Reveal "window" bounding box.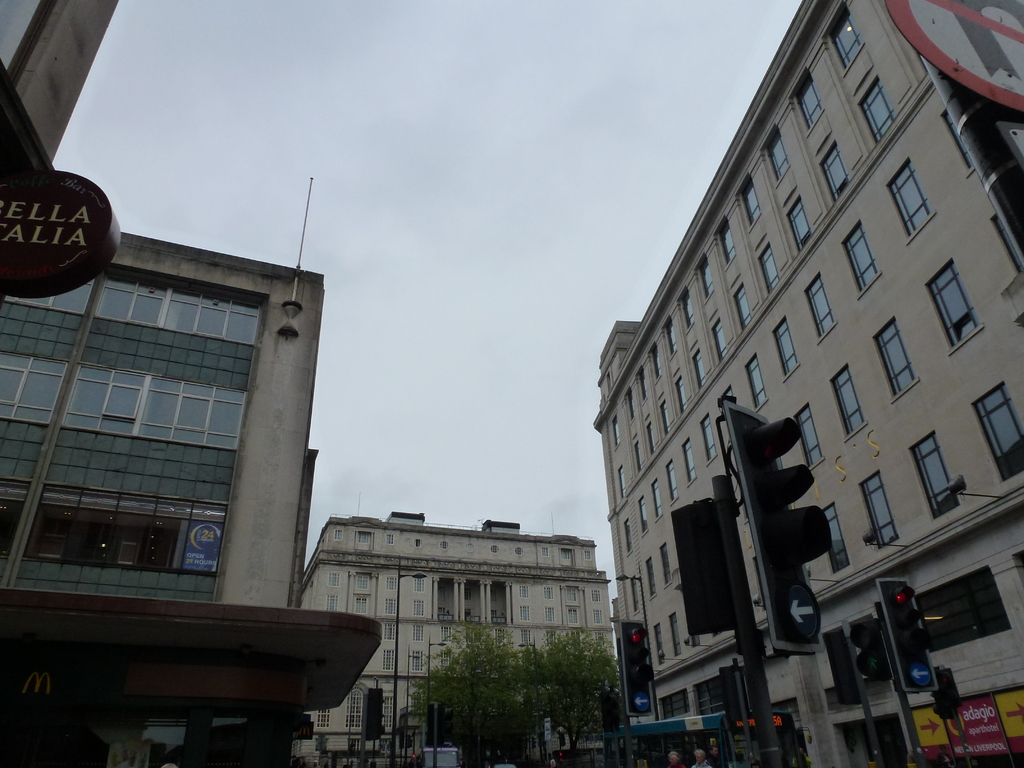
Revealed: detection(387, 626, 396, 644).
